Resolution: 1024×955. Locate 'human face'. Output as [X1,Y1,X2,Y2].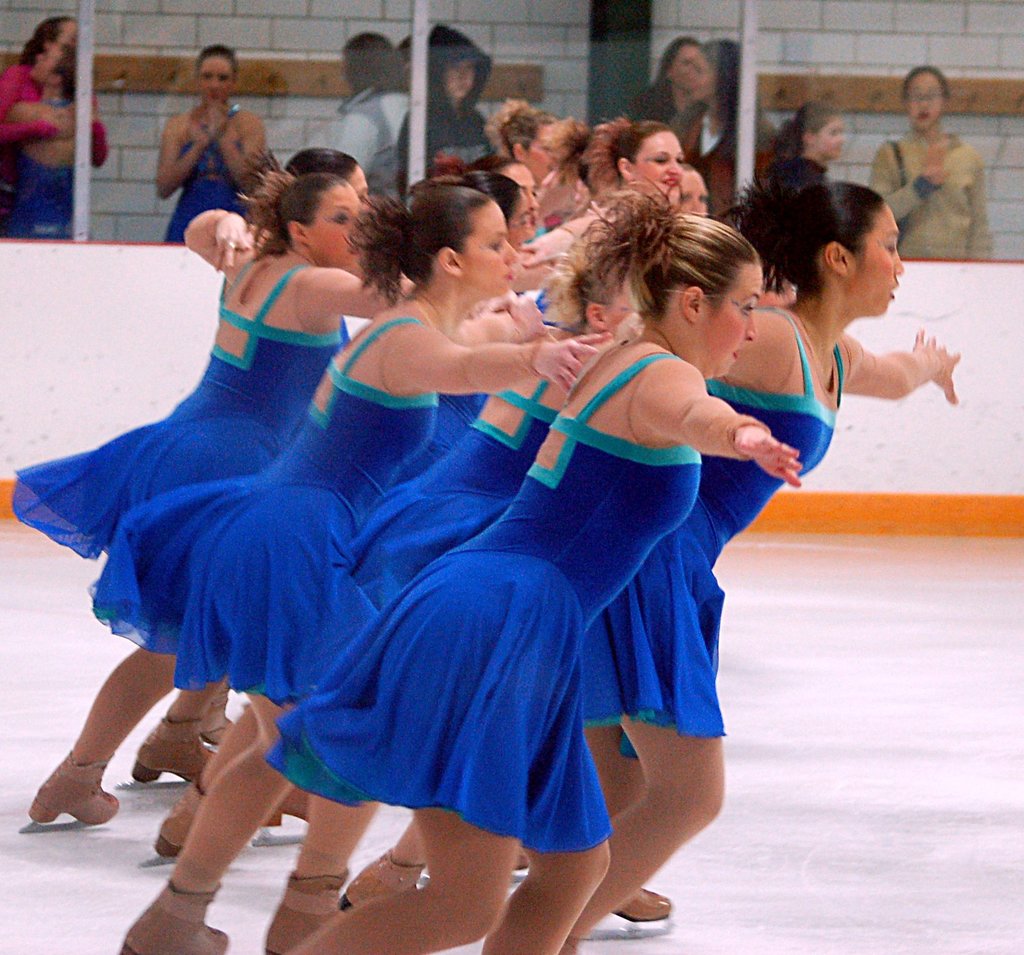
[671,45,696,96].
